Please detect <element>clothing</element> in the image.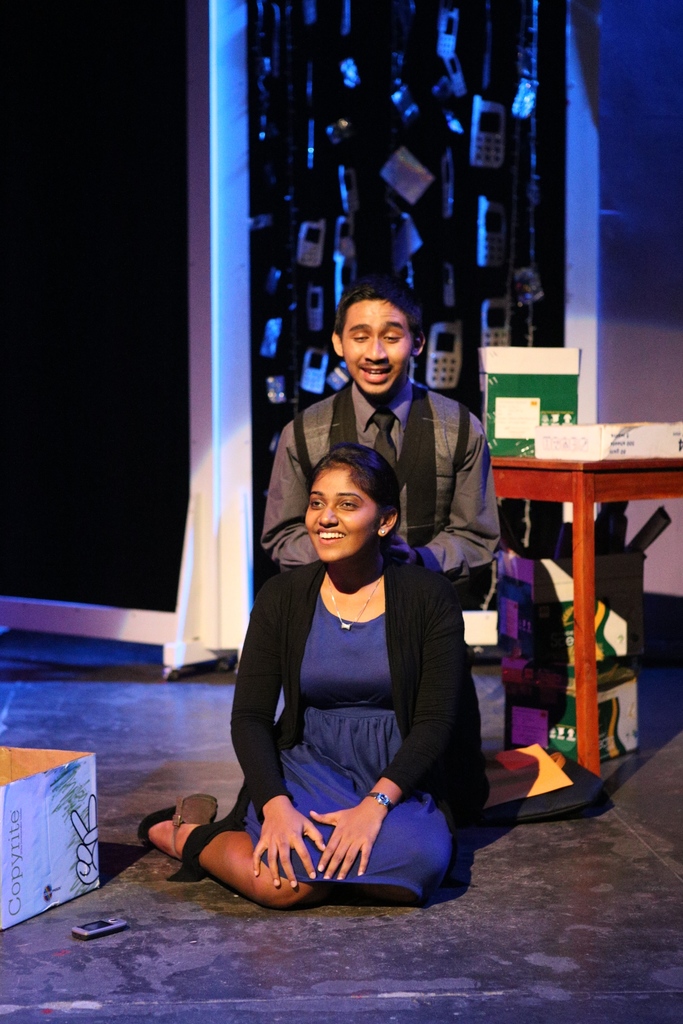
<bbox>150, 604, 493, 914</bbox>.
